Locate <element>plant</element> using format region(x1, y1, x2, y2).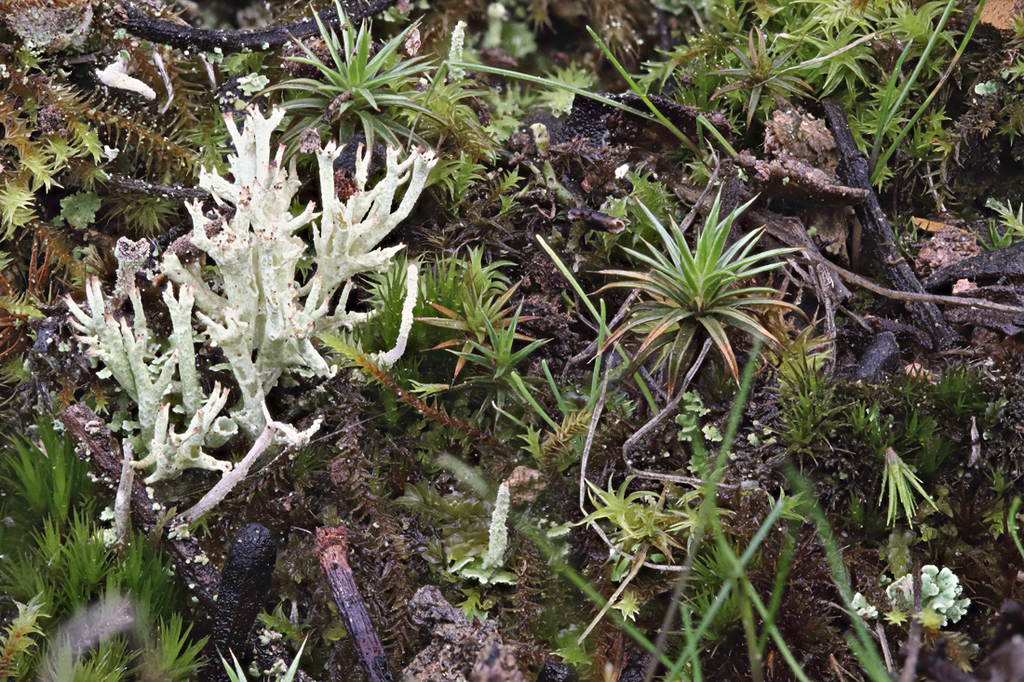
region(876, 454, 948, 534).
